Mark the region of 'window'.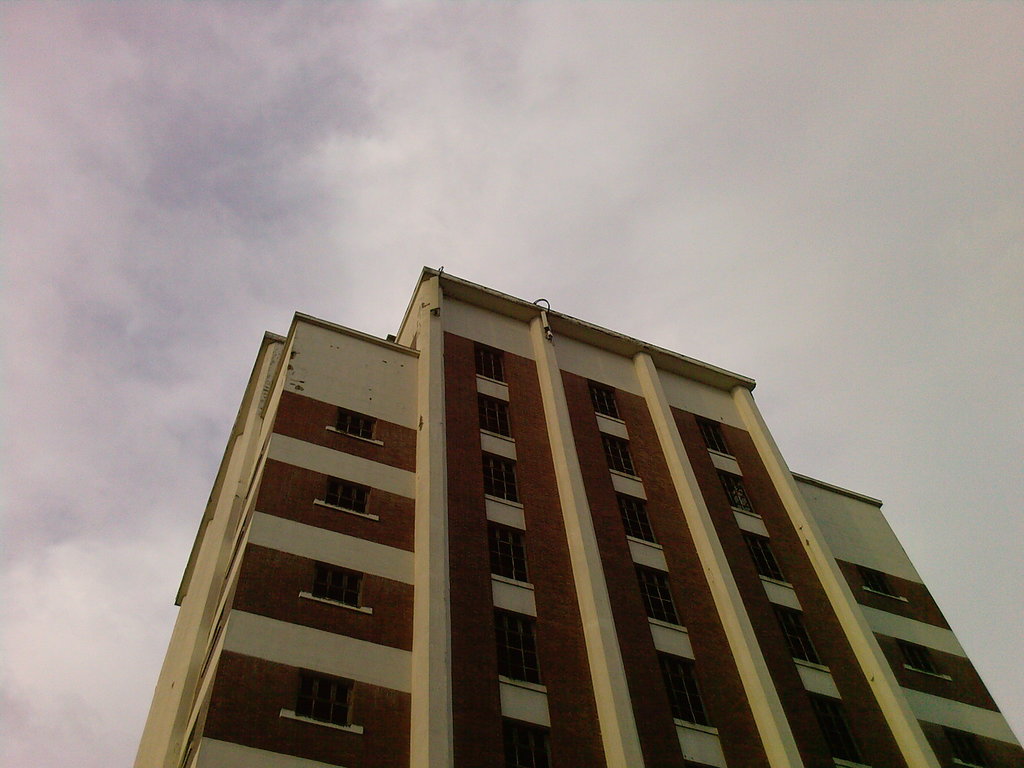
Region: bbox=[326, 406, 376, 438].
